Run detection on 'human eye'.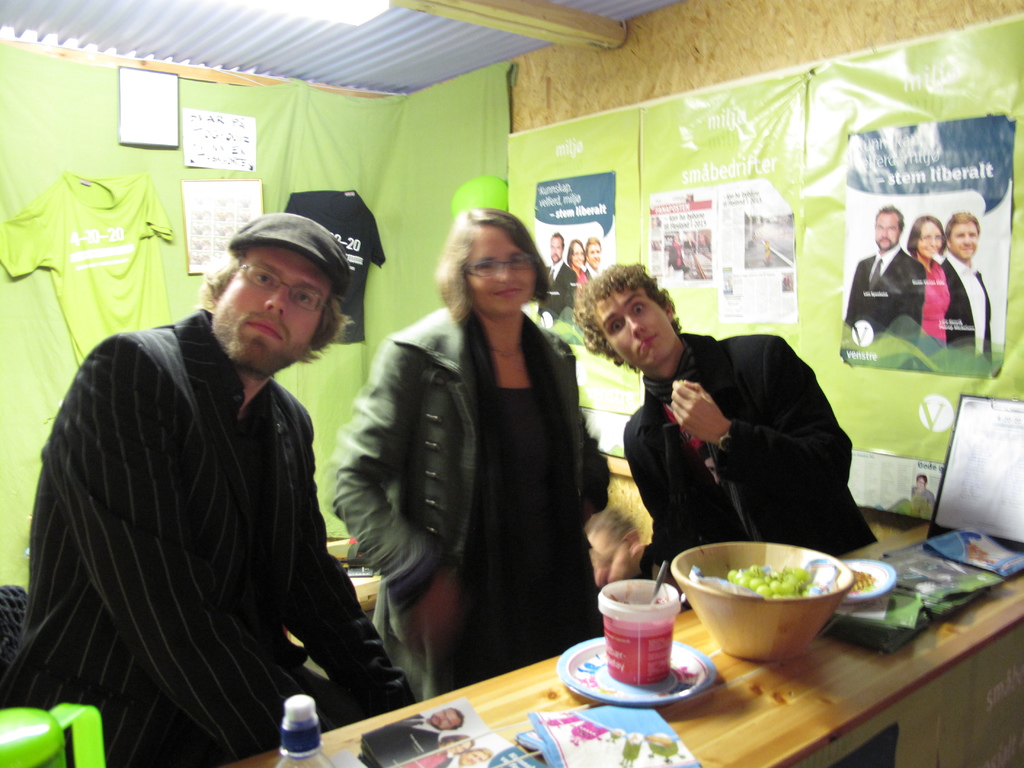
Result: [250, 269, 278, 288].
